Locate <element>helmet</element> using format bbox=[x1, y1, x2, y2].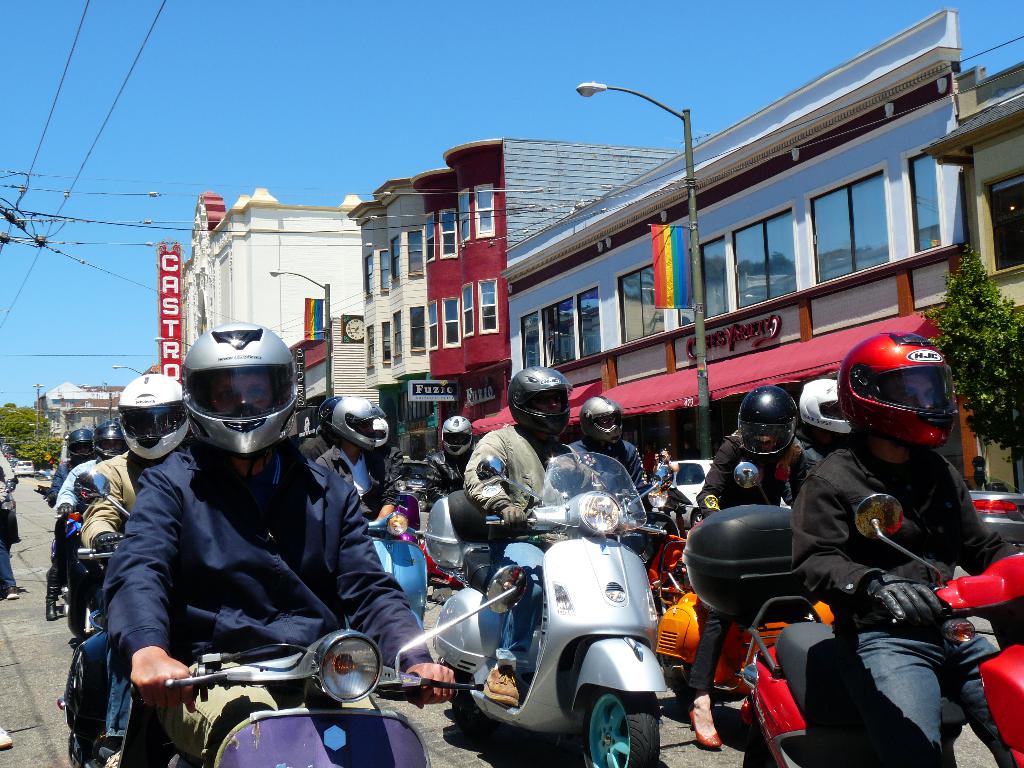
bbox=[508, 368, 577, 442].
